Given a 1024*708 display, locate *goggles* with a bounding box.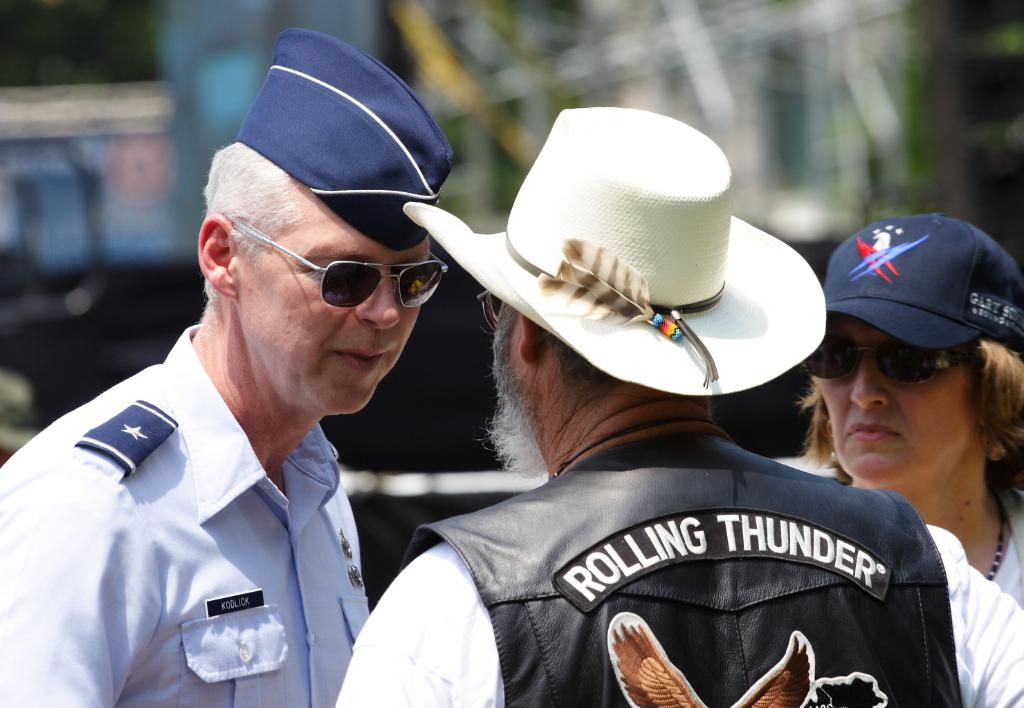
Located: 821,333,984,396.
